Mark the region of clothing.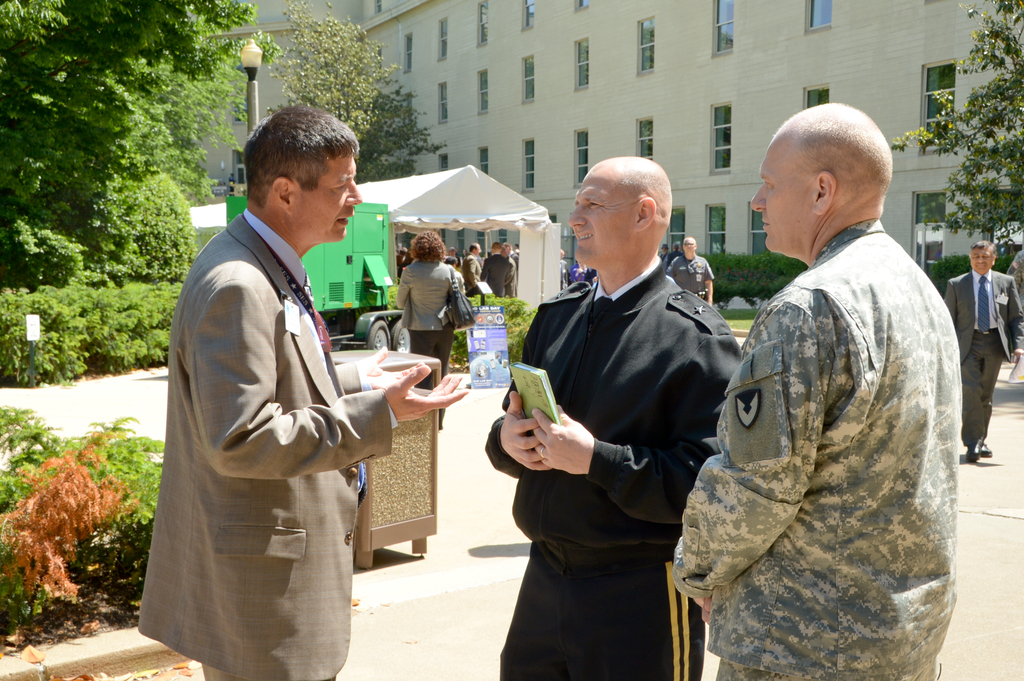
Region: (x1=963, y1=351, x2=1019, y2=451).
